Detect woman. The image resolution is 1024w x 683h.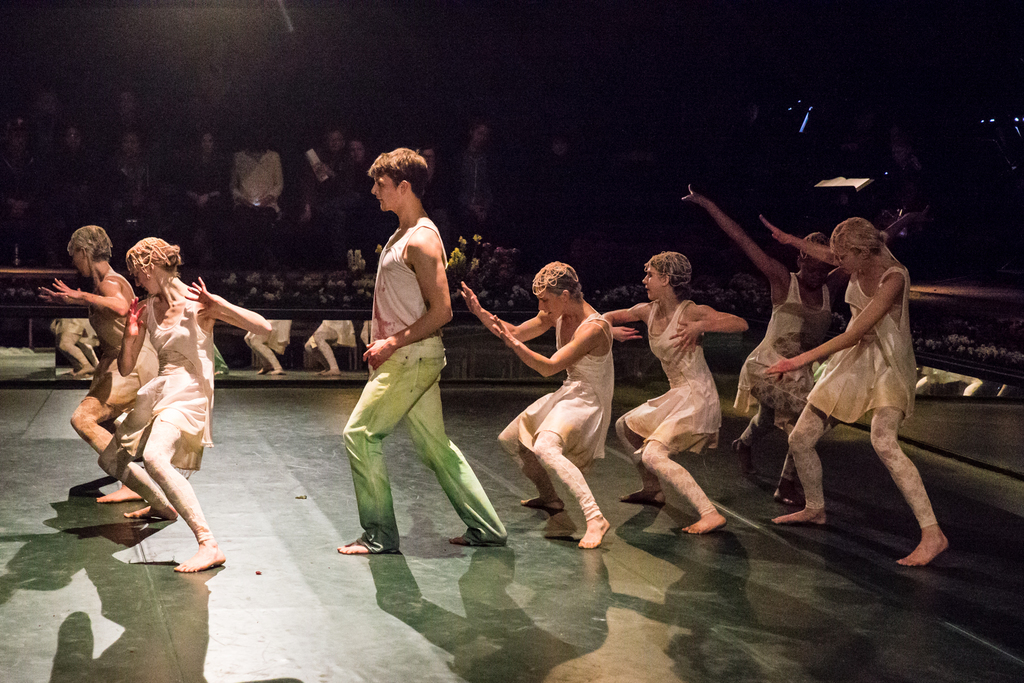
detection(95, 229, 268, 577).
